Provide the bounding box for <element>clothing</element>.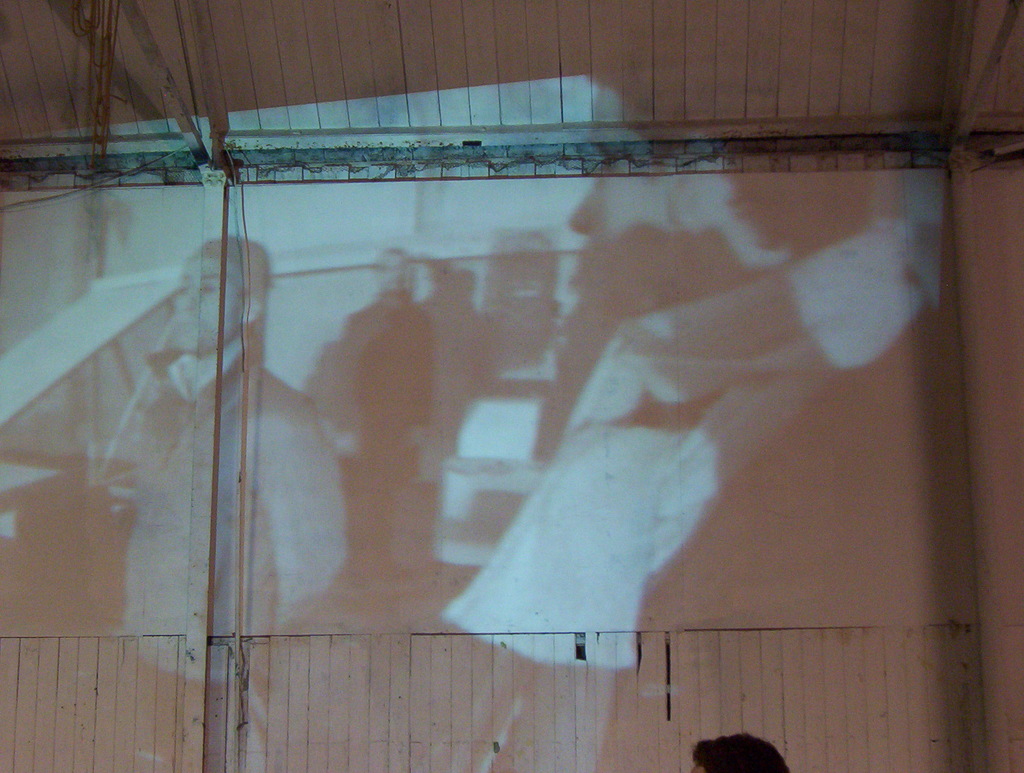
127, 365, 349, 766.
